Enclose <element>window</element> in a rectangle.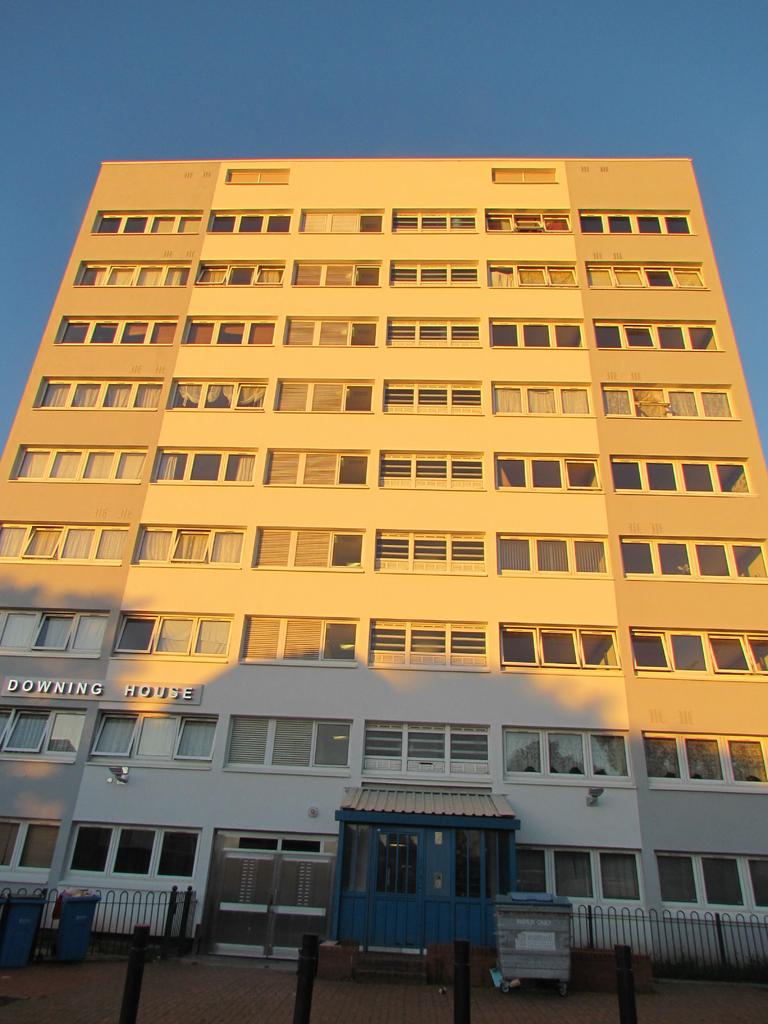
select_region(518, 264, 552, 285).
